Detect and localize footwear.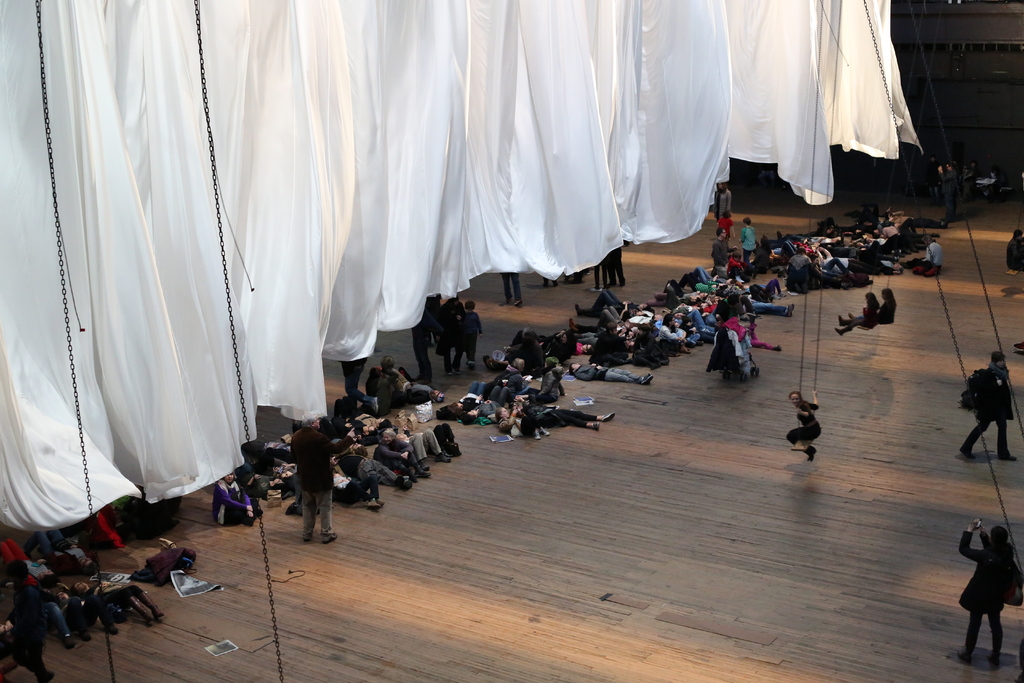
Localized at (left=110, top=623, right=118, bottom=633).
